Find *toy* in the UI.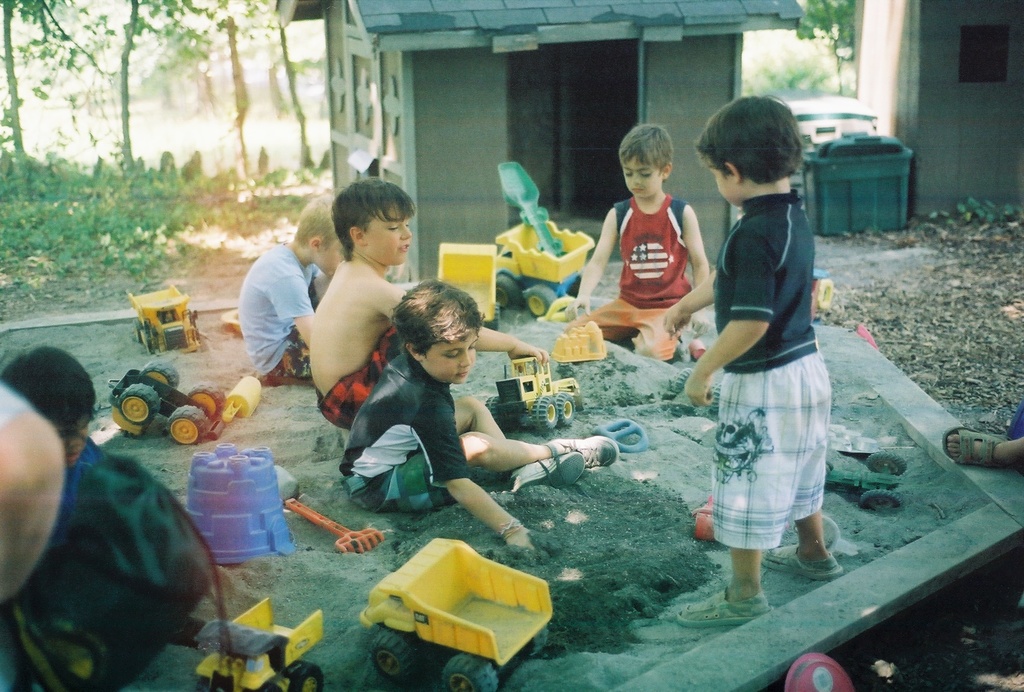
UI element at Rect(190, 455, 279, 559).
